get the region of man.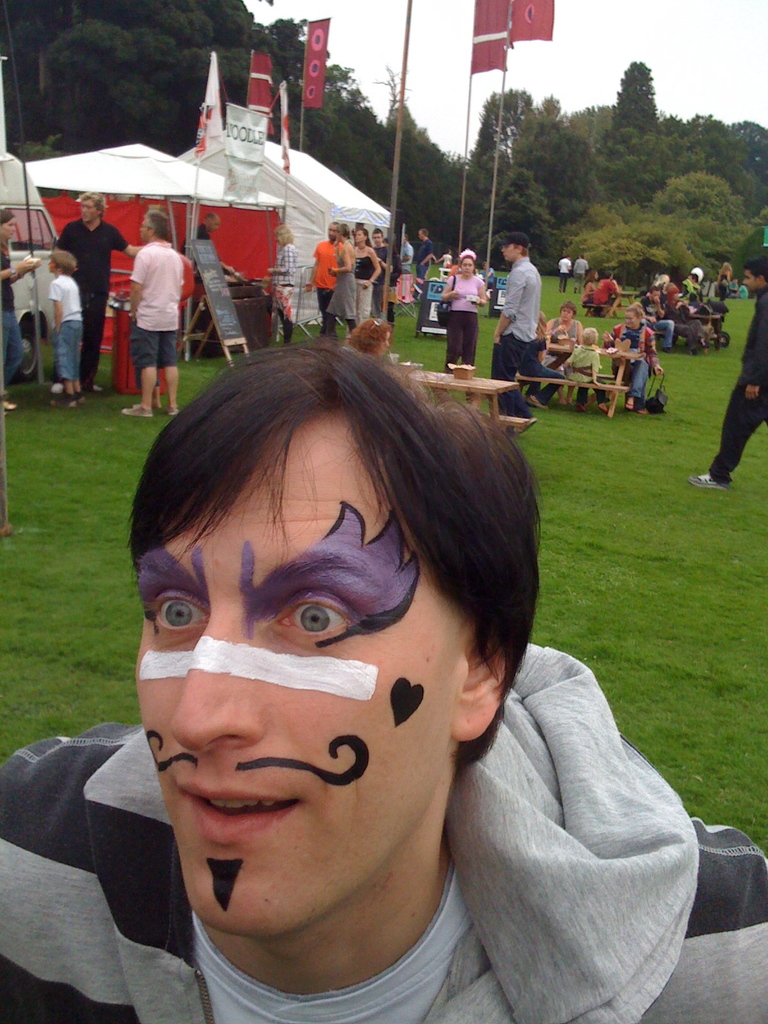
{"x1": 4, "y1": 342, "x2": 767, "y2": 1021}.
